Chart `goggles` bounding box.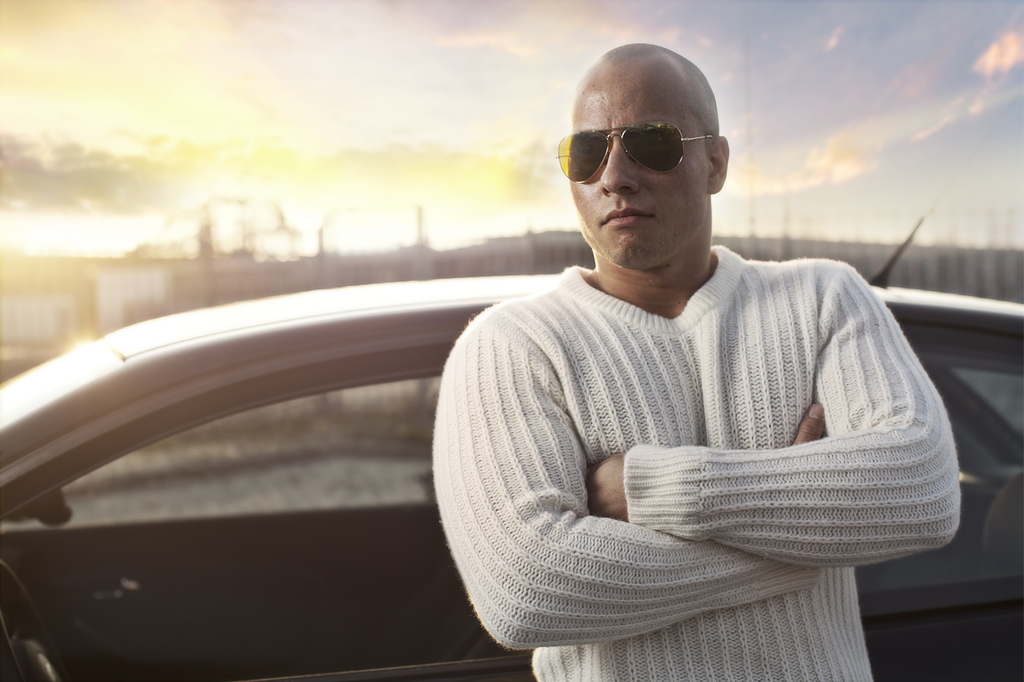
Charted: box(570, 114, 714, 183).
